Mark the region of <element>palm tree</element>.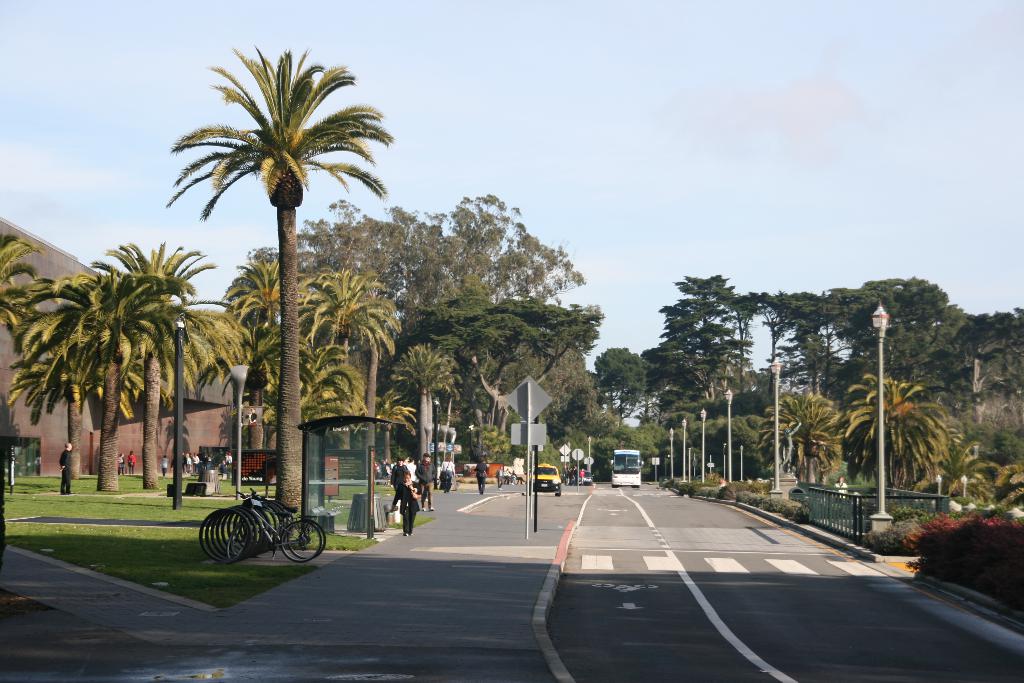
Region: <box>68,244,188,478</box>.
